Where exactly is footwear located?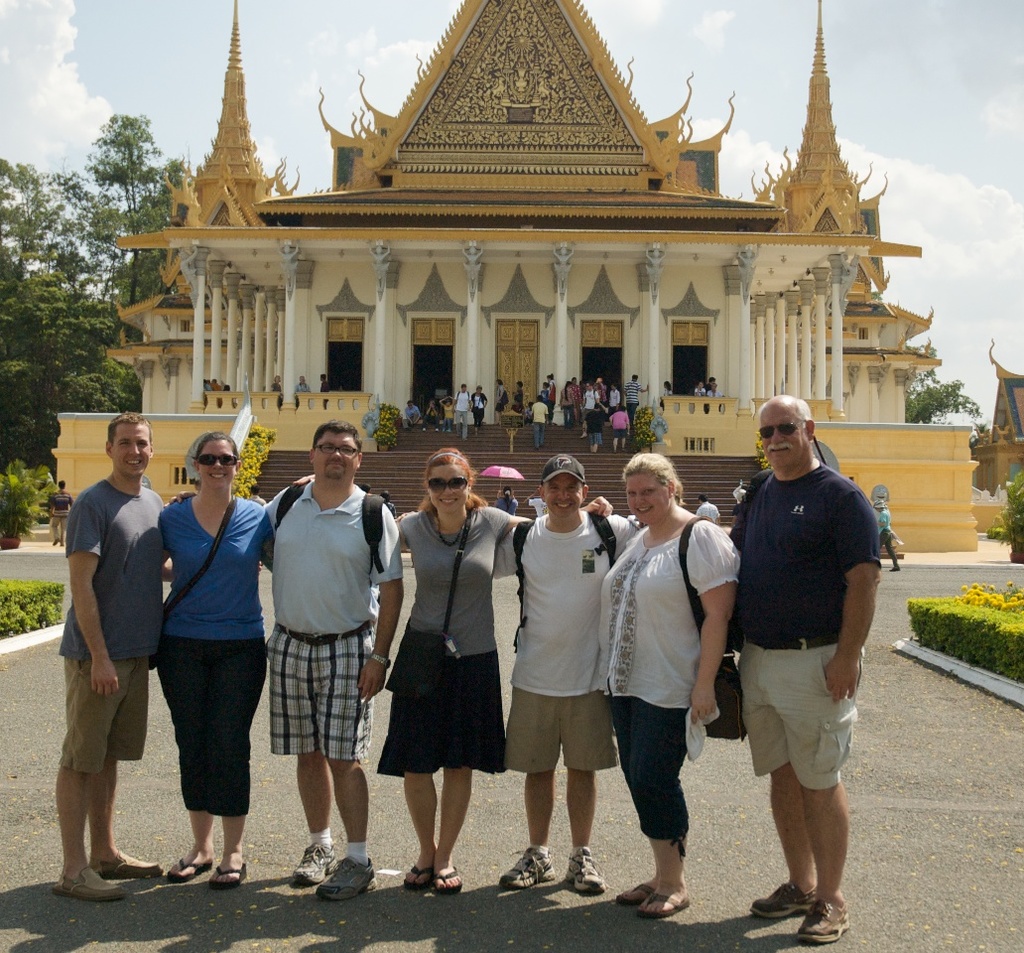
Its bounding box is BBox(800, 896, 856, 938).
